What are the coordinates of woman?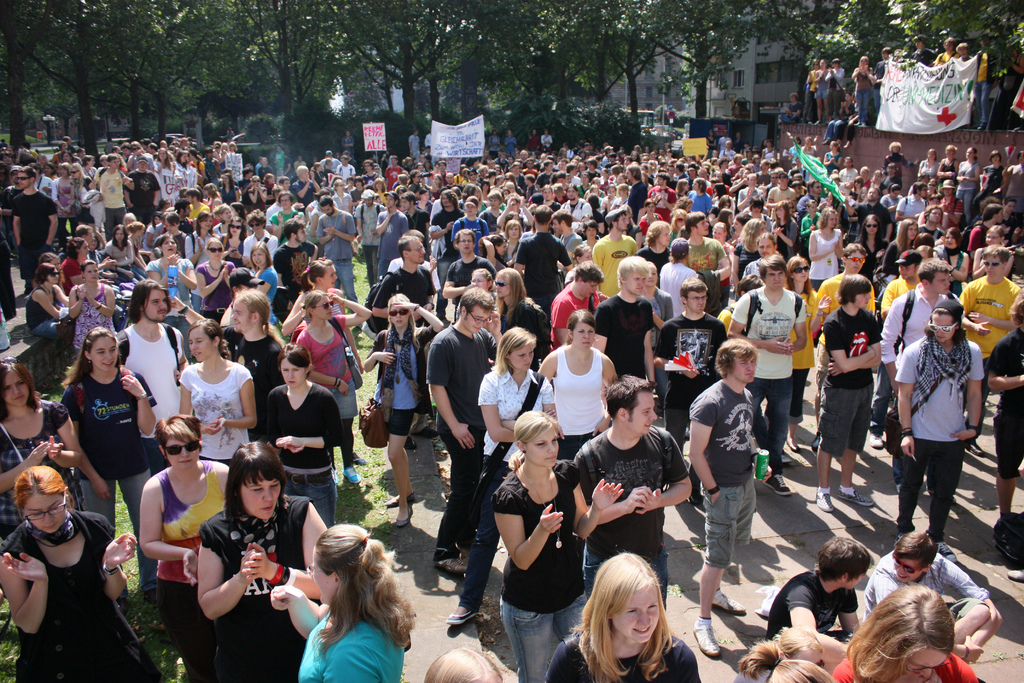
(433,176,444,191).
